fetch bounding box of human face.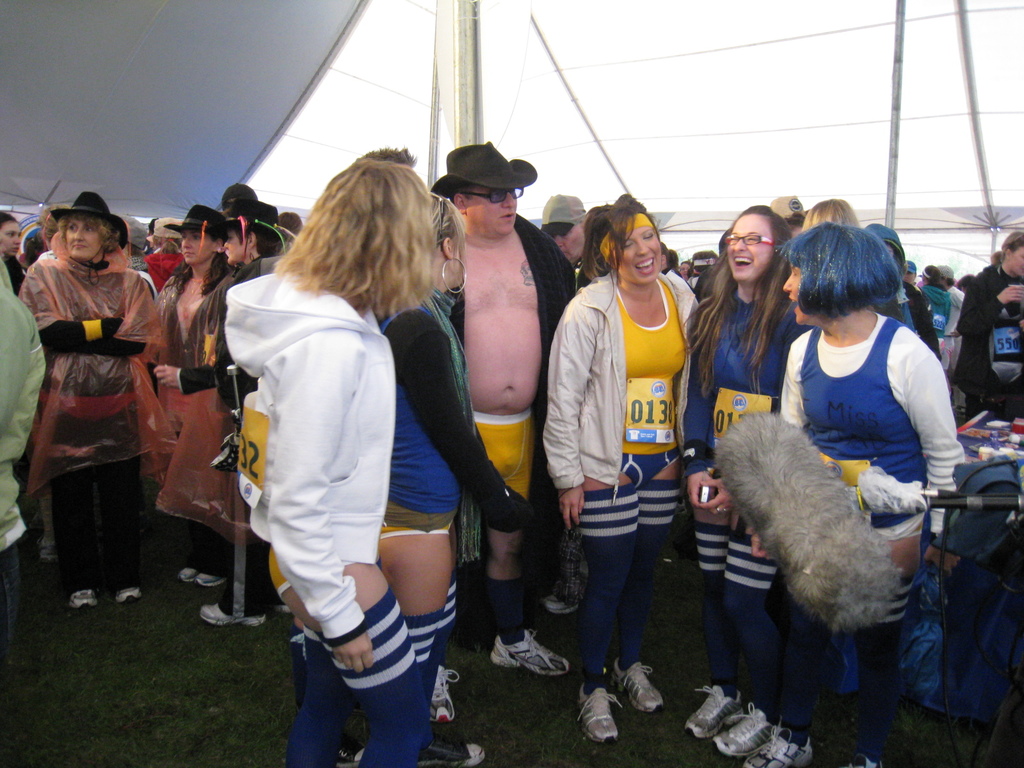
Bbox: <bbox>0, 220, 24, 259</bbox>.
